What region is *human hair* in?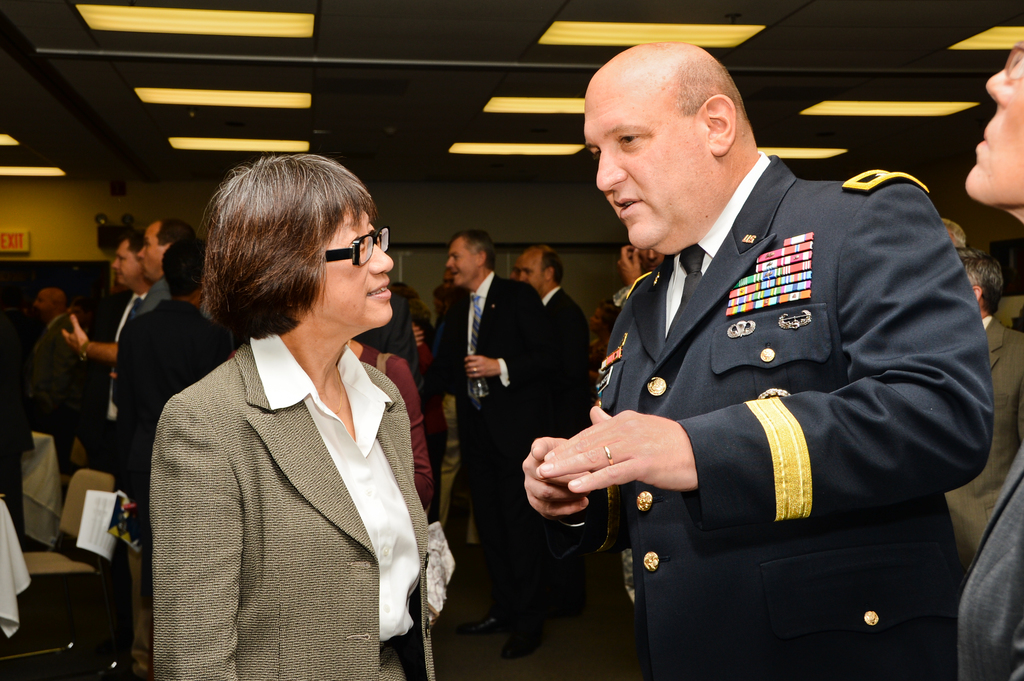
<box>161,217,201,254</box>.
